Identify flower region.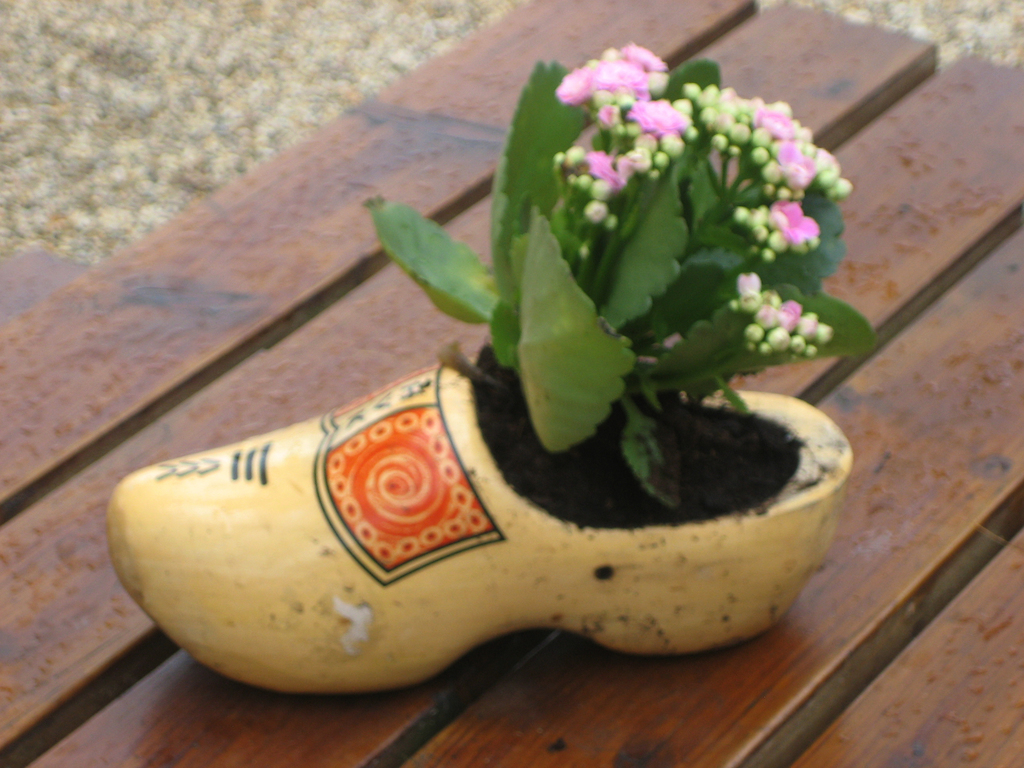
Region: left=625, top=97, right=689, bottom=137.
